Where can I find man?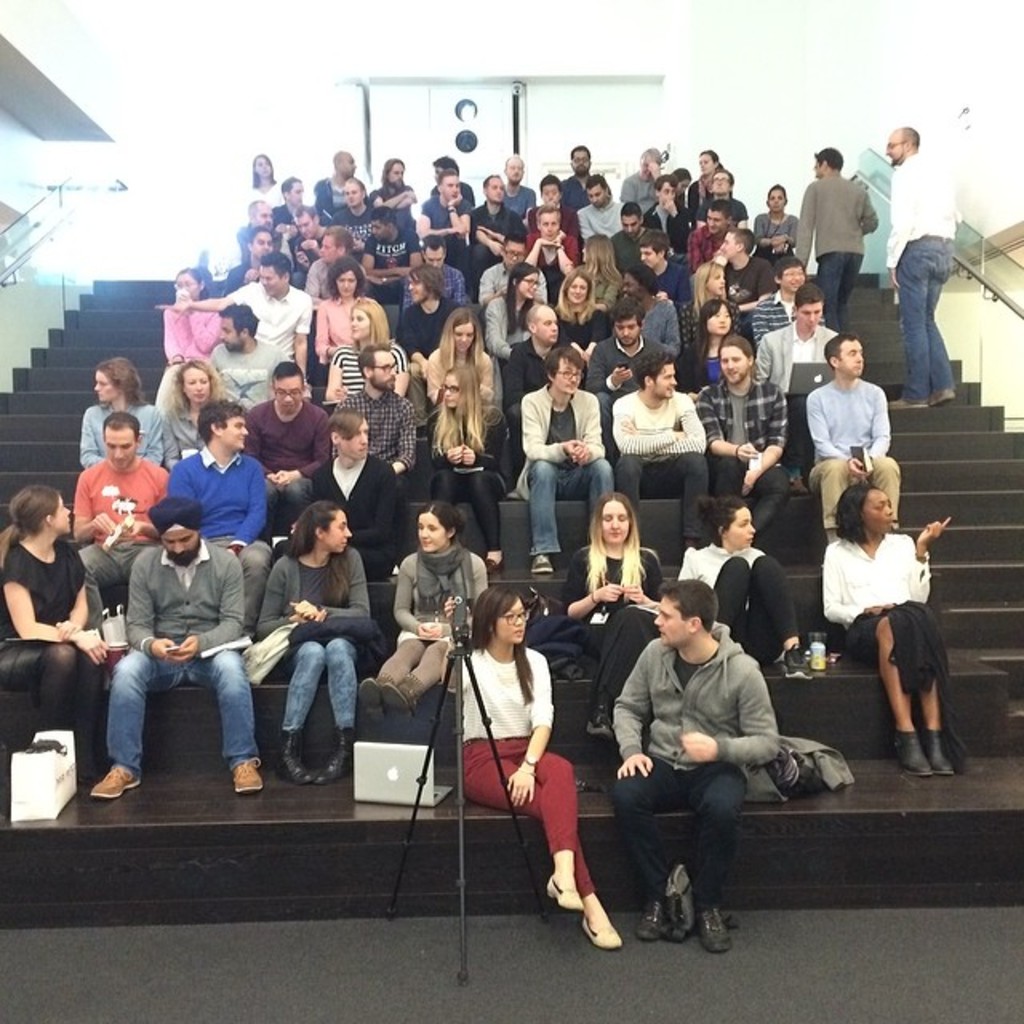
You can find it at x1=693 y1=205 x2=760 y2=267.
